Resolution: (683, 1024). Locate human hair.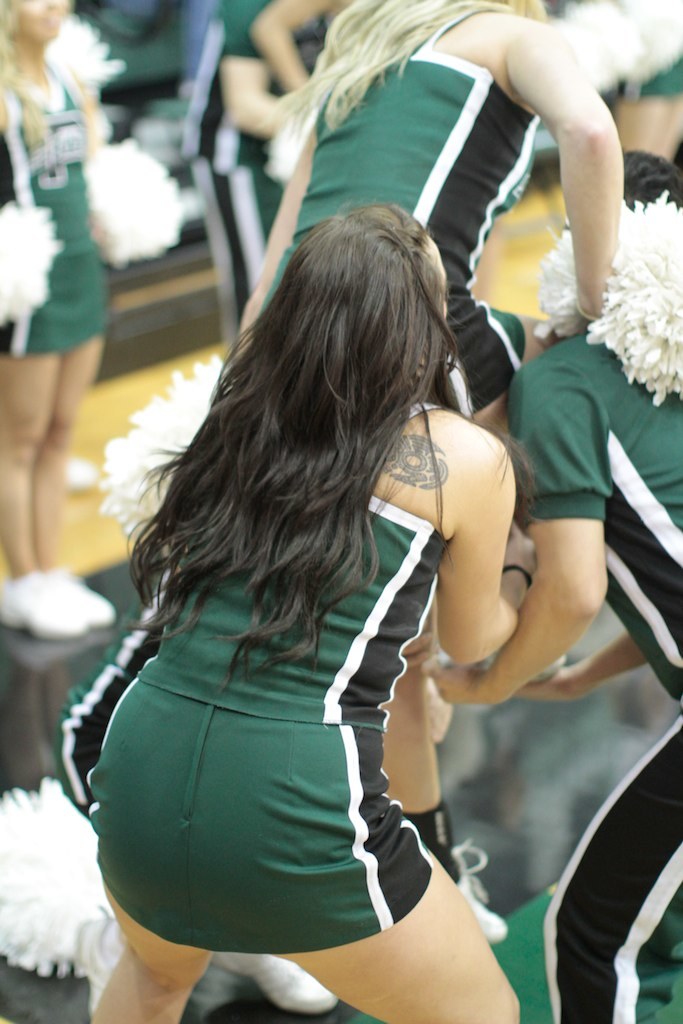
[left=625, top=148, right=682, bottom=205].
